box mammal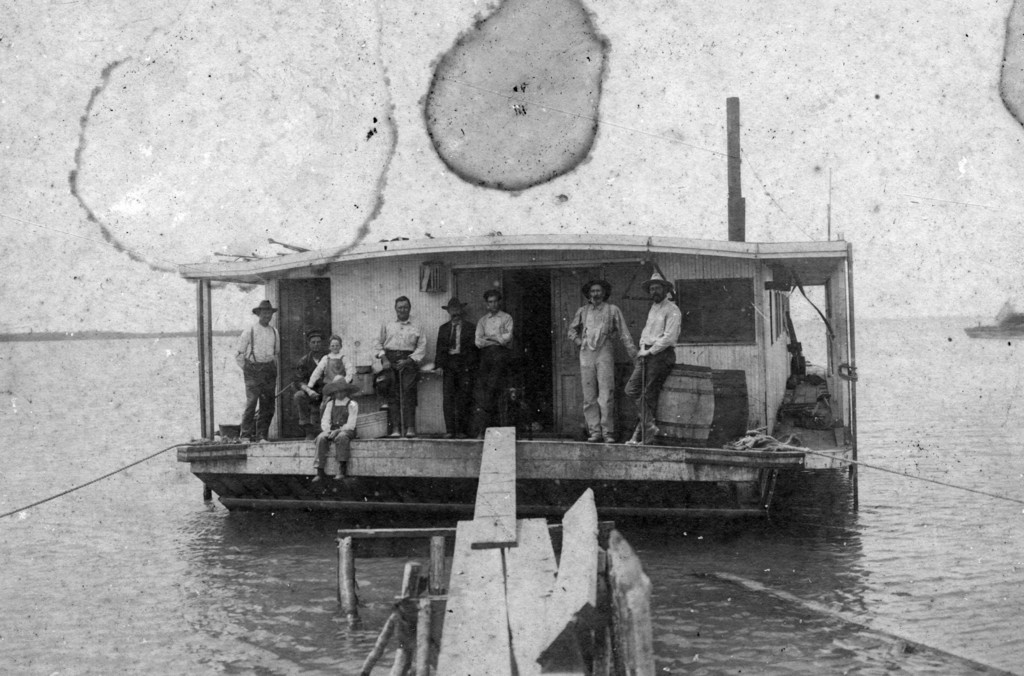
<bbox>310, 380, 361, 483</bbox>
